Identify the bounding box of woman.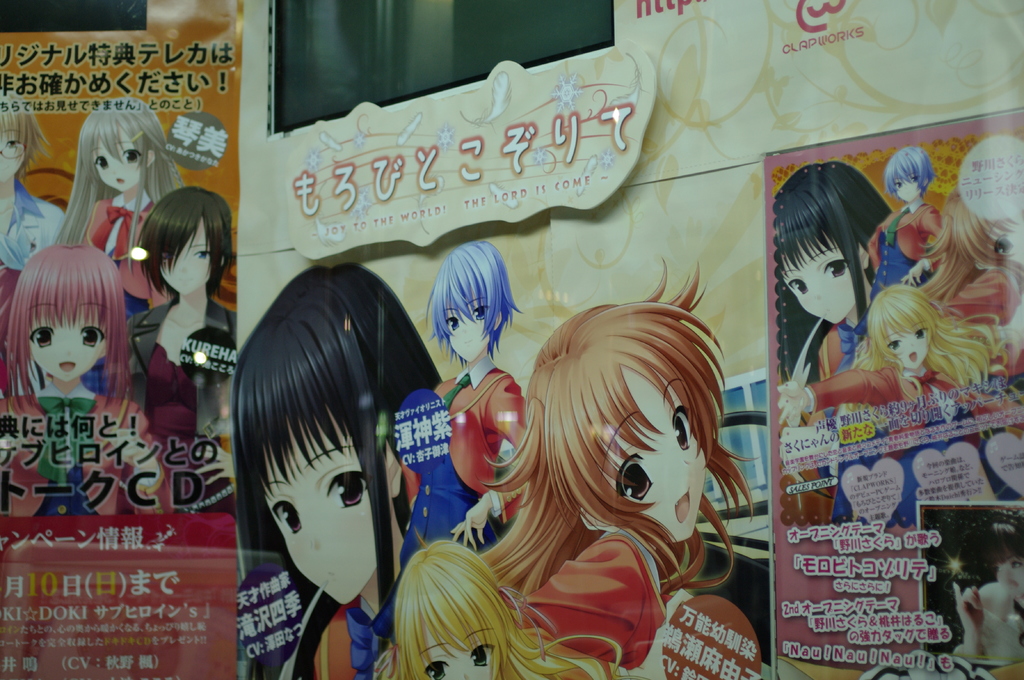
[left=470, top=257, right=755, bottom=679].
